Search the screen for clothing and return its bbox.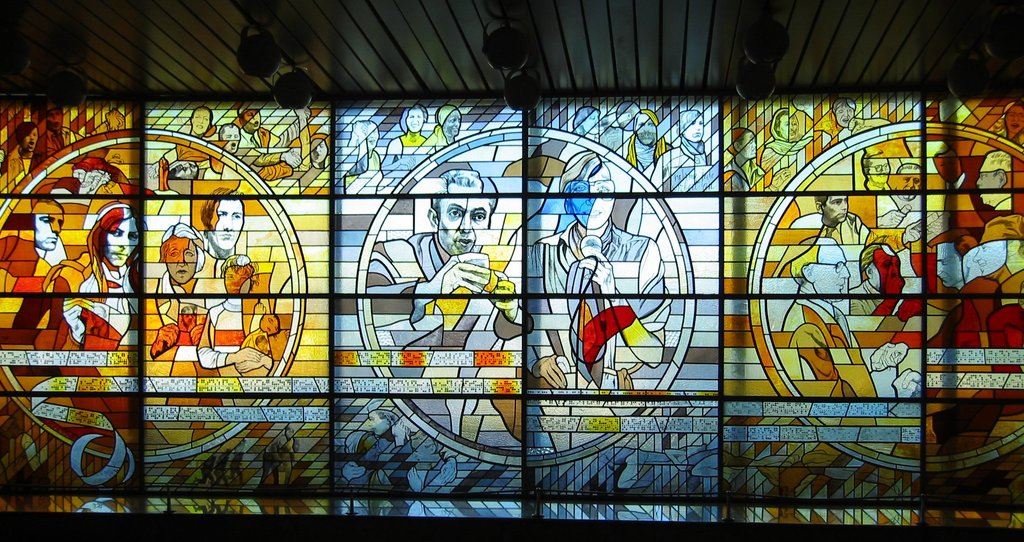
Found: BBox(402, 135, 426, 157).
